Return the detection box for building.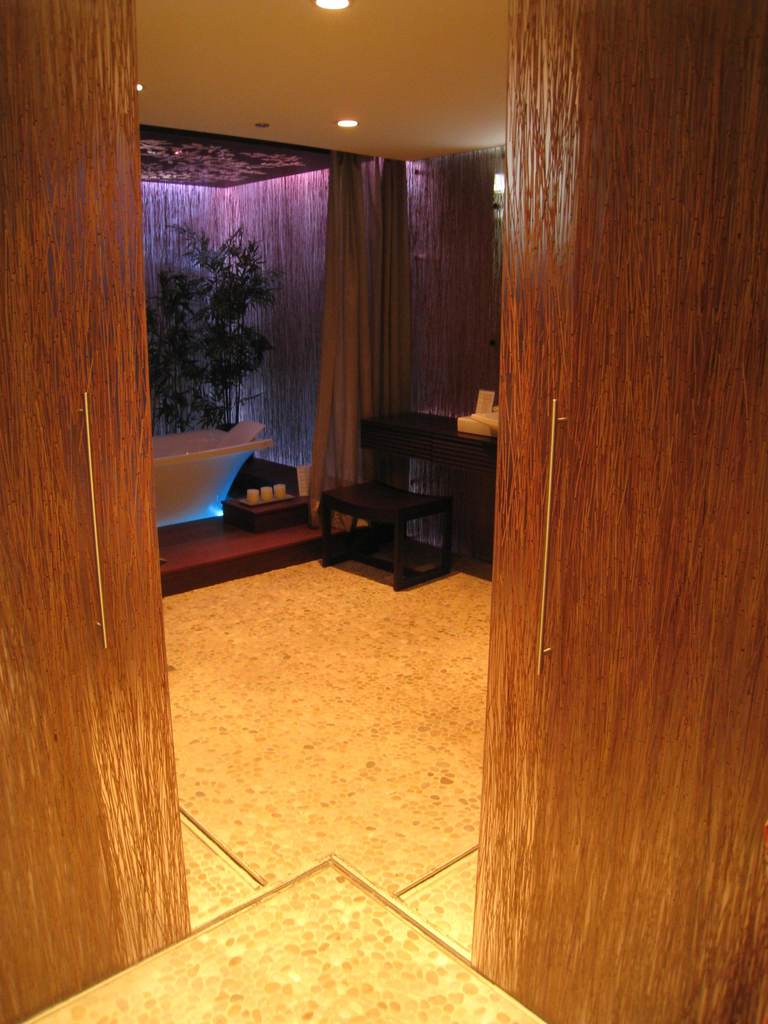
crop(0, 0, 767, 1023).
